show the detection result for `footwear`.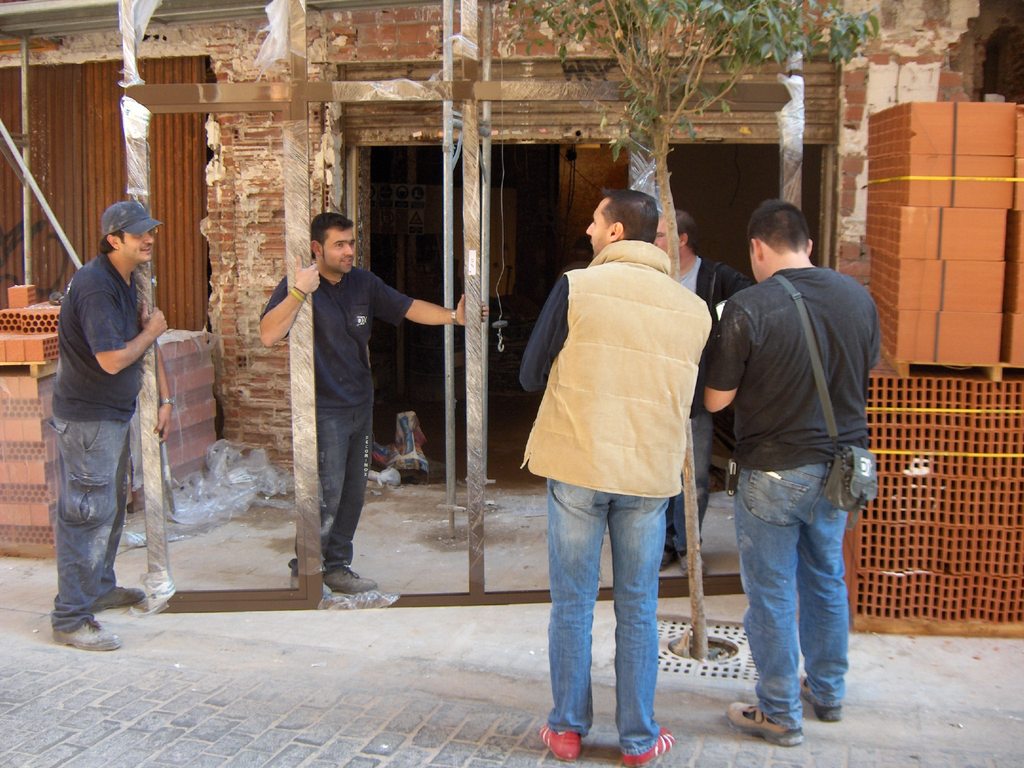
536, 724, 580, 764.
